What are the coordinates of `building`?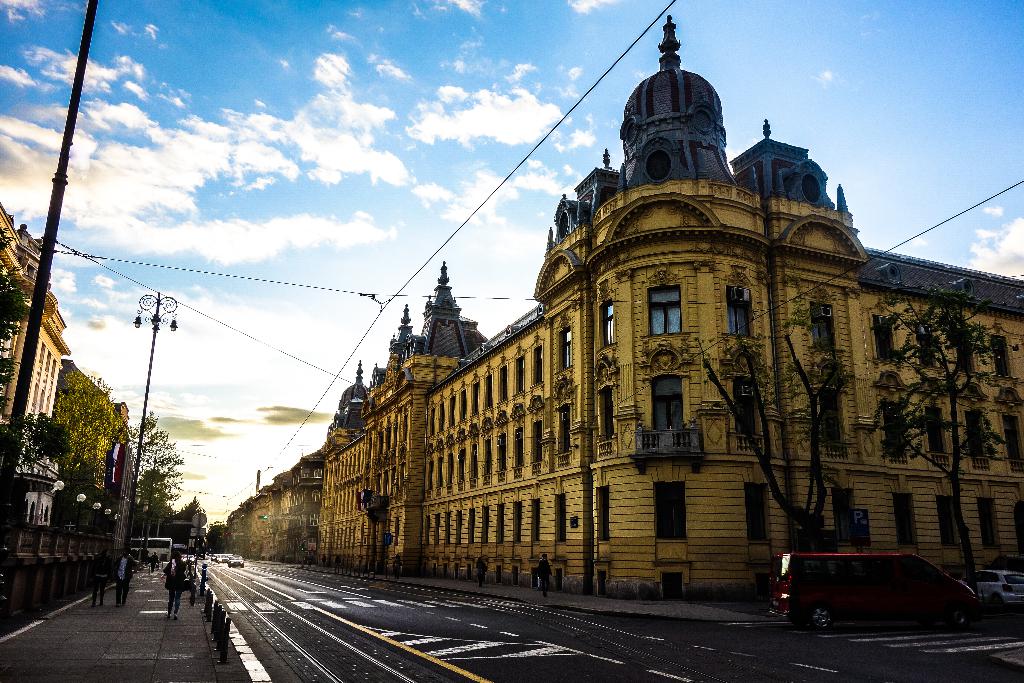
bbox(53, 360, 130, 529).
